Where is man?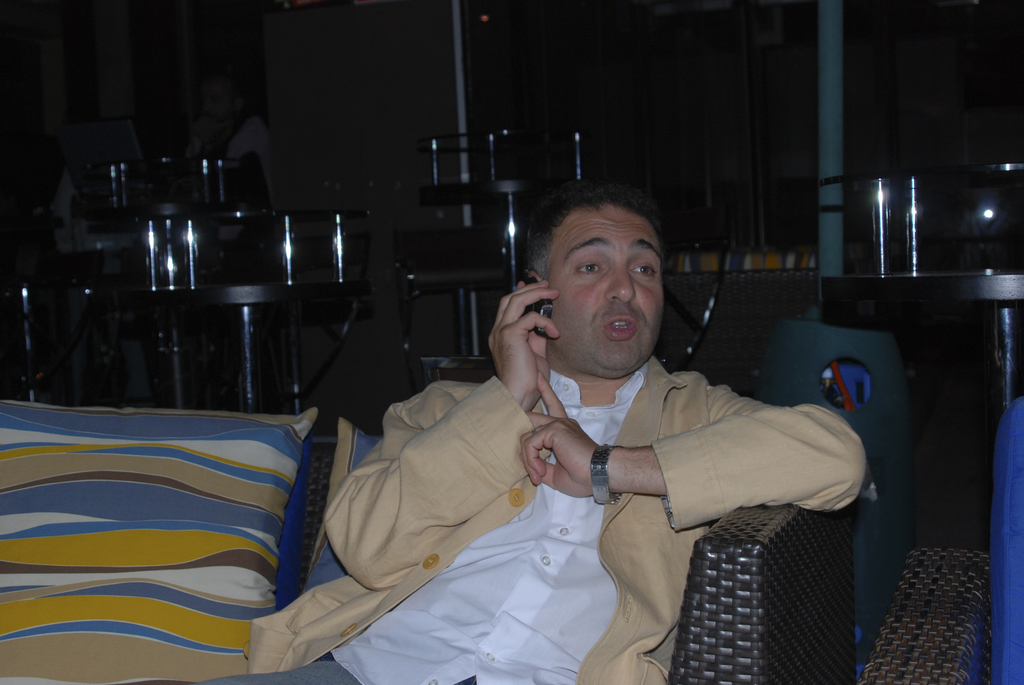
bbox=(195, 179, 859, 684).
